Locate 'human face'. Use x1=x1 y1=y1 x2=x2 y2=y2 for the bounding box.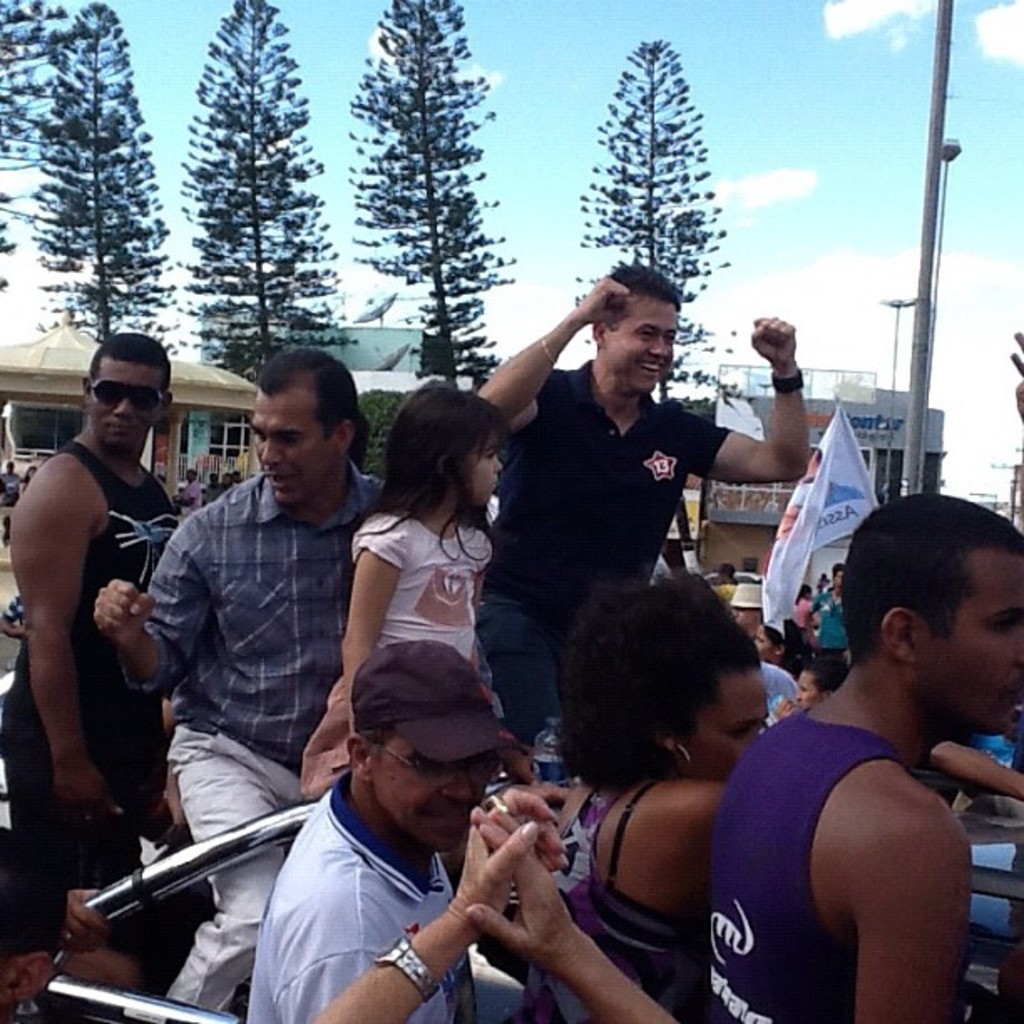
x1=246 y1=398 x2=338 y2=507.
